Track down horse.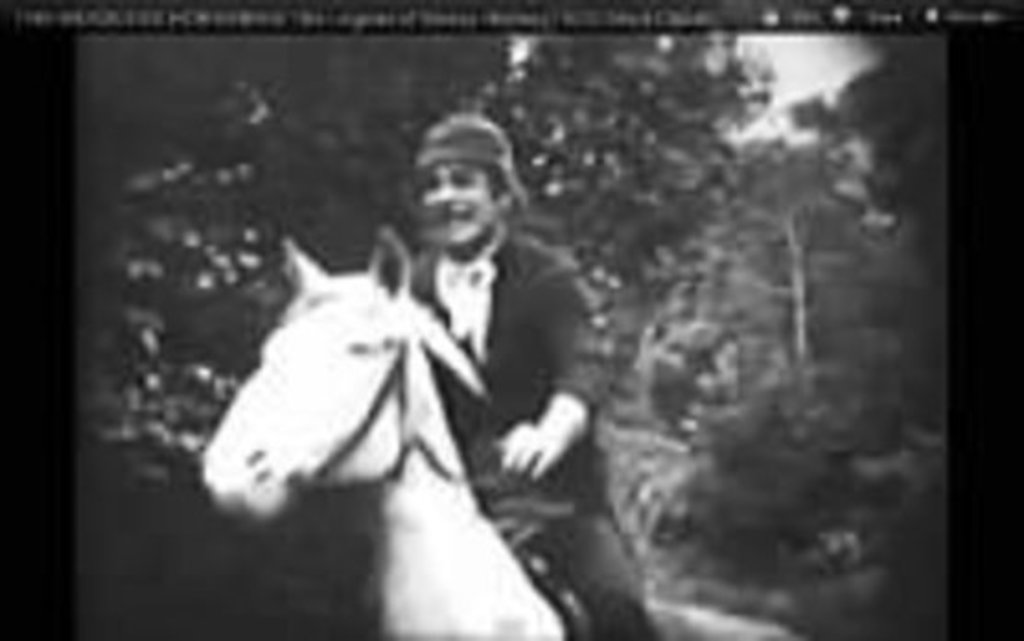
Tracked to <region>199, 225, 786, 639</region>.
